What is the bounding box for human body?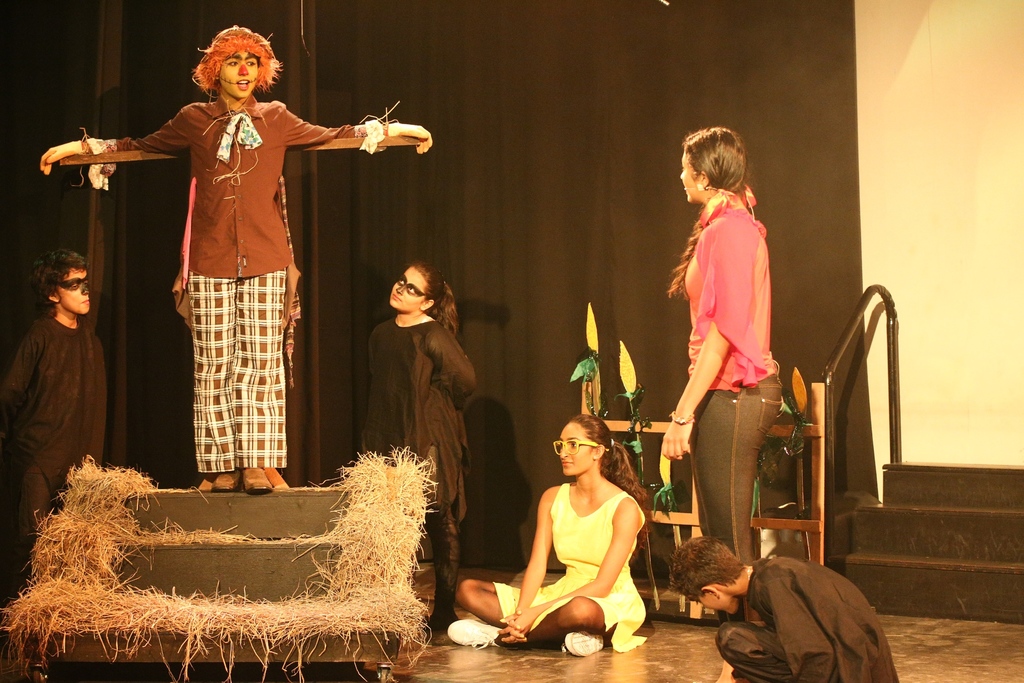
<region>662, 116, 794, 566</region>.
